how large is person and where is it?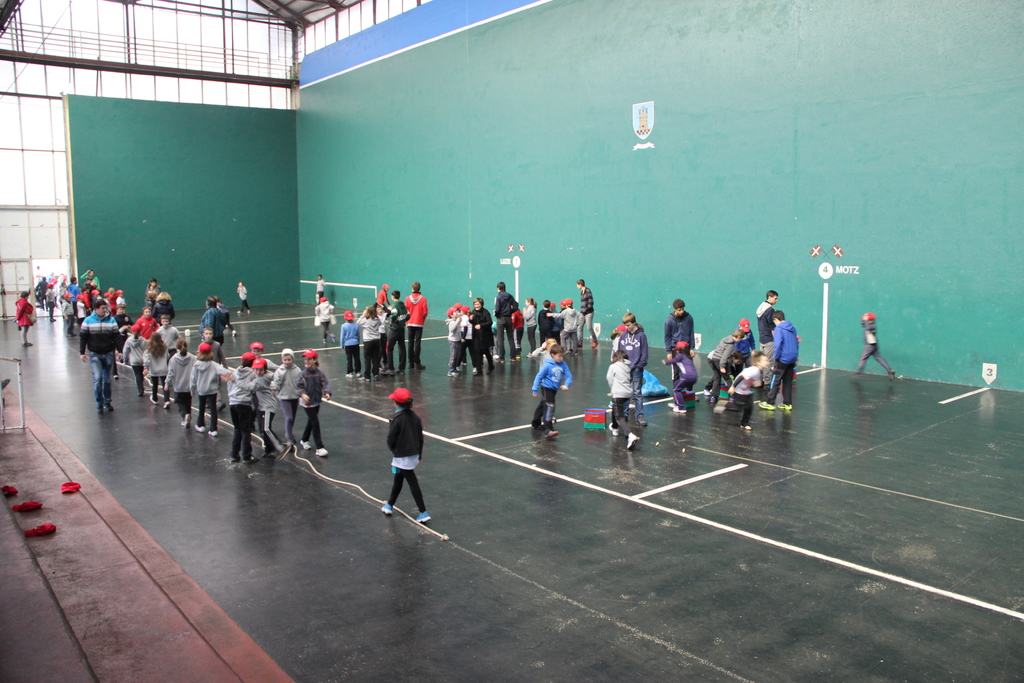
Bounding box: bbox=[184, 343, 222, 431].
